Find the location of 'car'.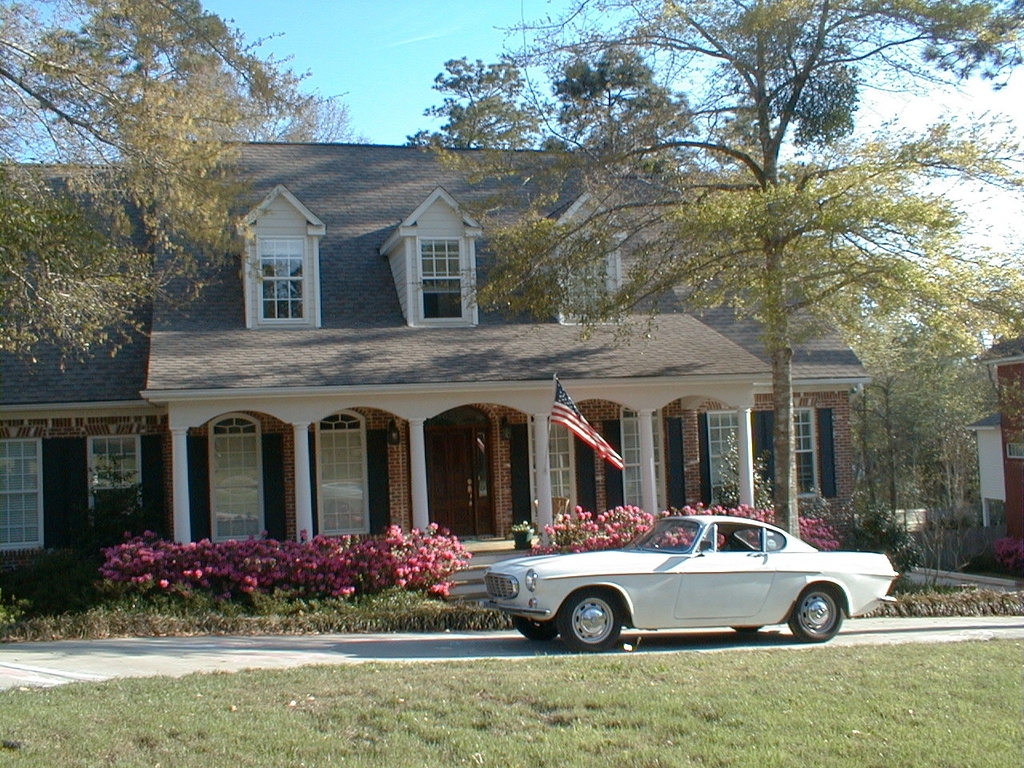
Location: left=484, top=512, right=898, bottom=646.
